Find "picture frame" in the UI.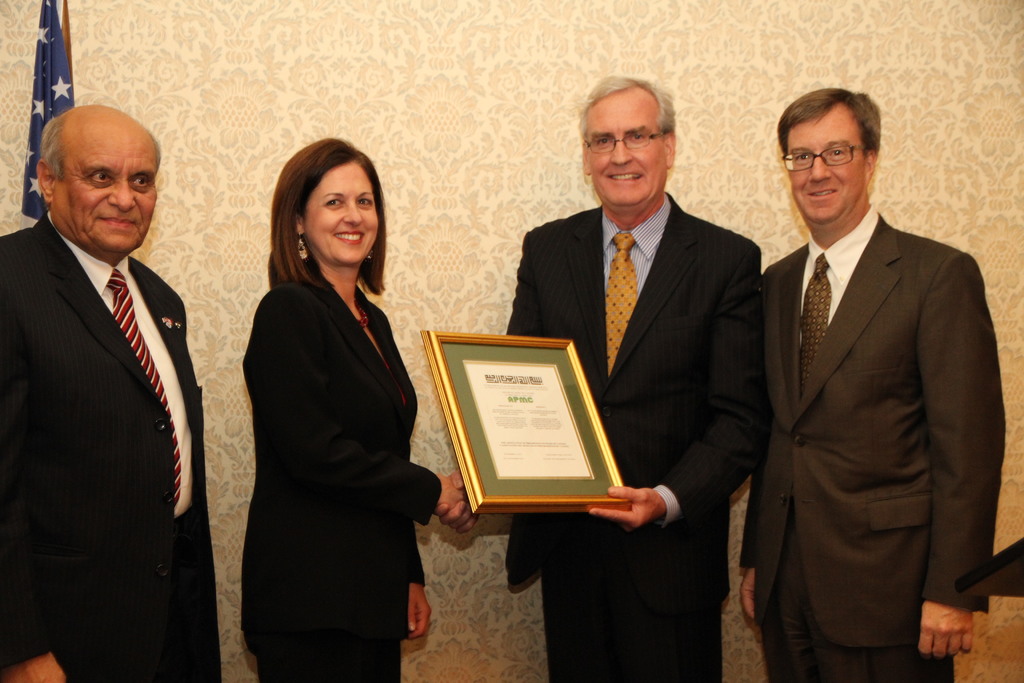
UI element at x1=415 y1=325 x2=646 y2=511.
